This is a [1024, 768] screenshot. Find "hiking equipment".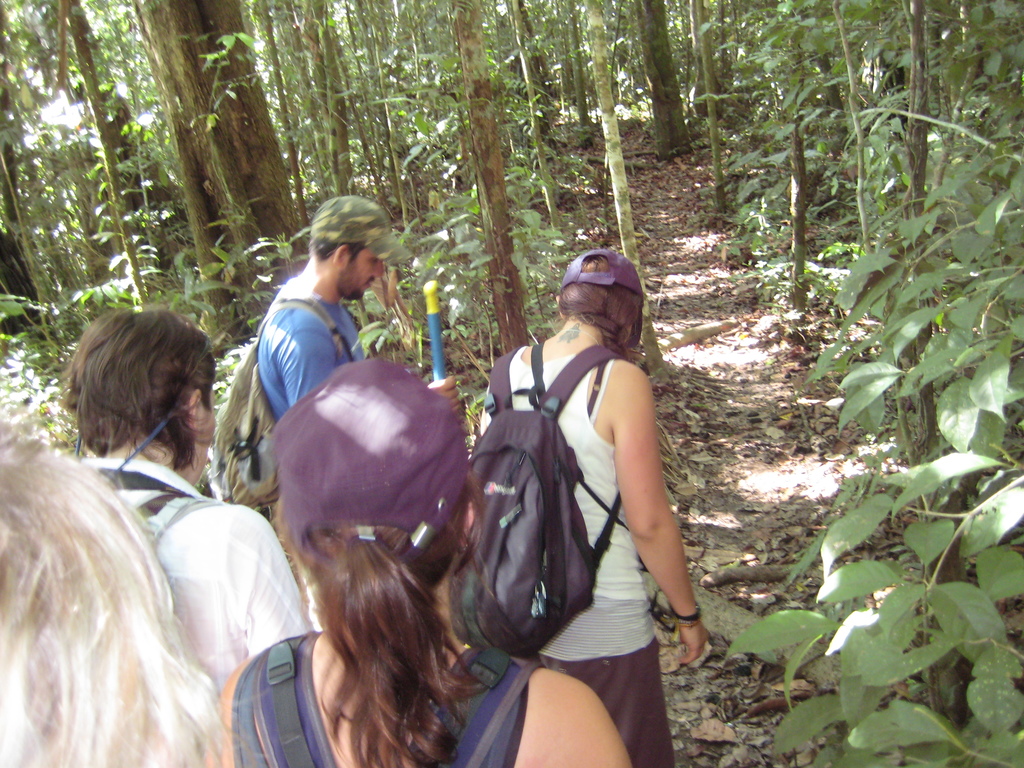
Bounding box: region(424, 276, 441, 376).
